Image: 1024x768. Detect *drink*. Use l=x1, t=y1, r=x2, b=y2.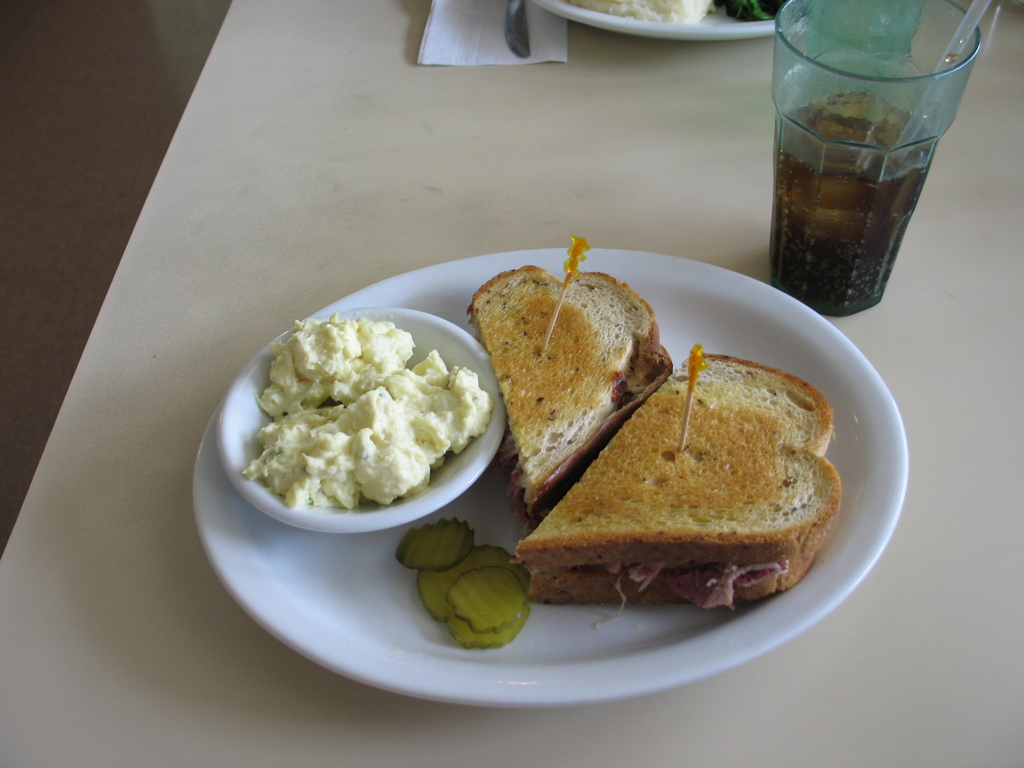
l=752, t=4, r=989, b=339.
